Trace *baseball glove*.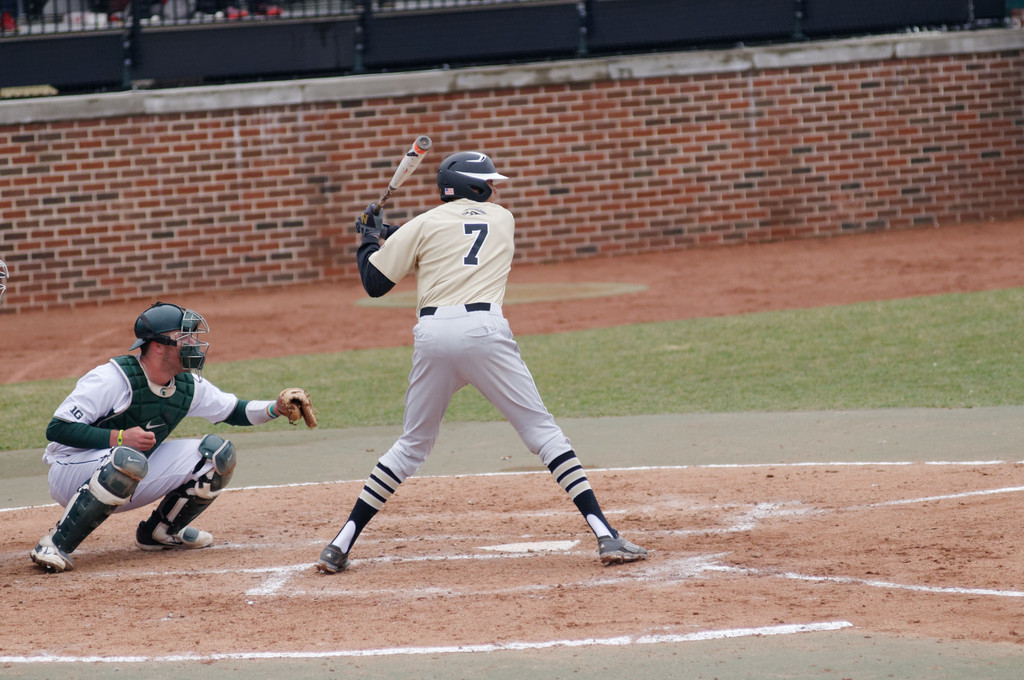
Traced to <bbox>273, 386, 322, 428</bbox>.
